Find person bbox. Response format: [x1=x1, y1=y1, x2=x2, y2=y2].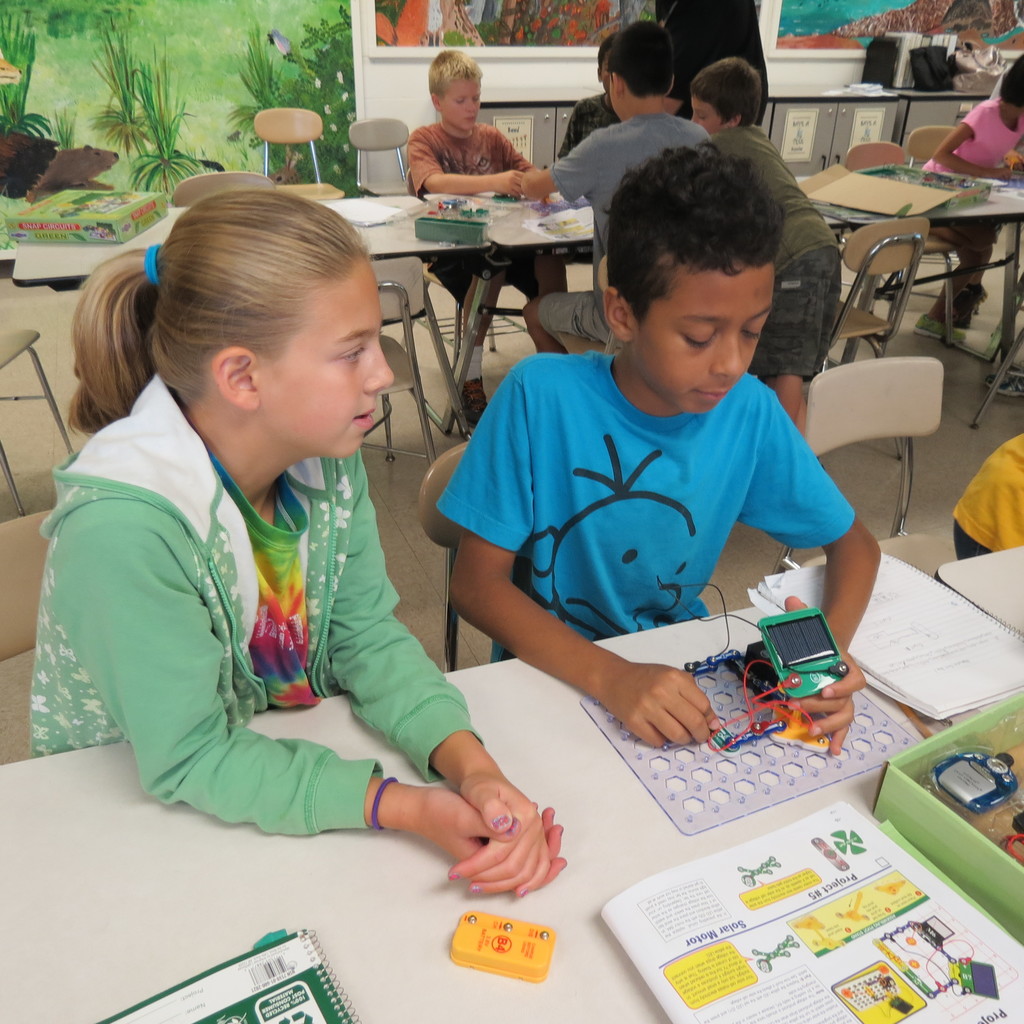
[x1=691, y1=49, x2=836, y2=437].
